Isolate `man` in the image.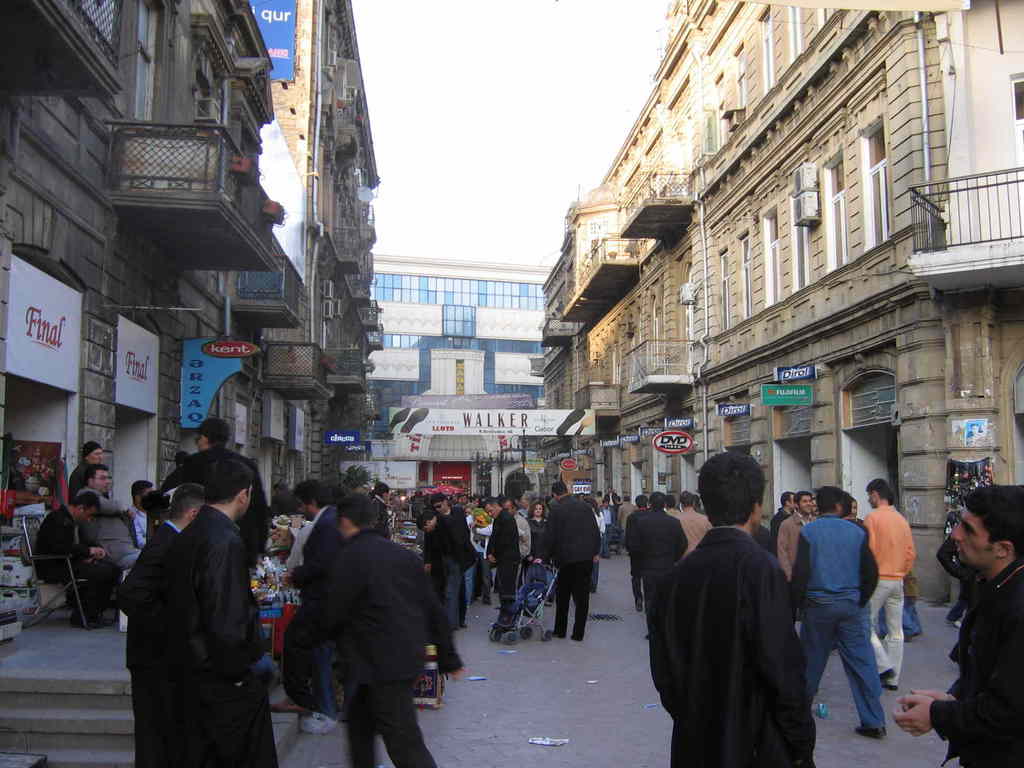
Isolated region: 429,497,465,600.
